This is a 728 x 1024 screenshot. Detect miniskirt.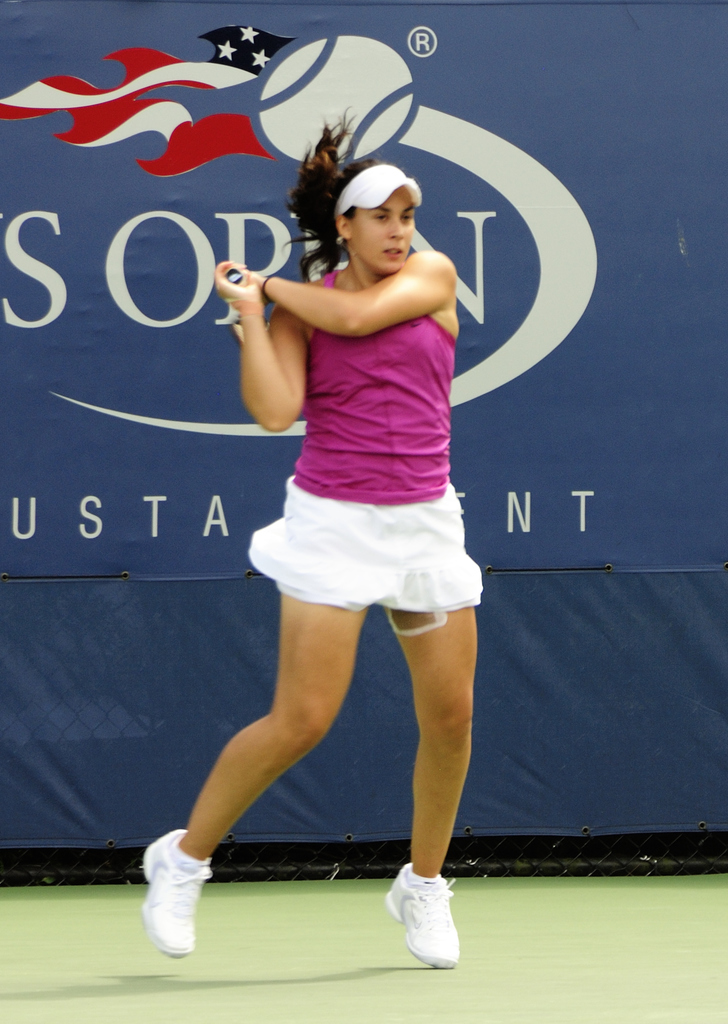
crop(248, 481, 487, 637).
